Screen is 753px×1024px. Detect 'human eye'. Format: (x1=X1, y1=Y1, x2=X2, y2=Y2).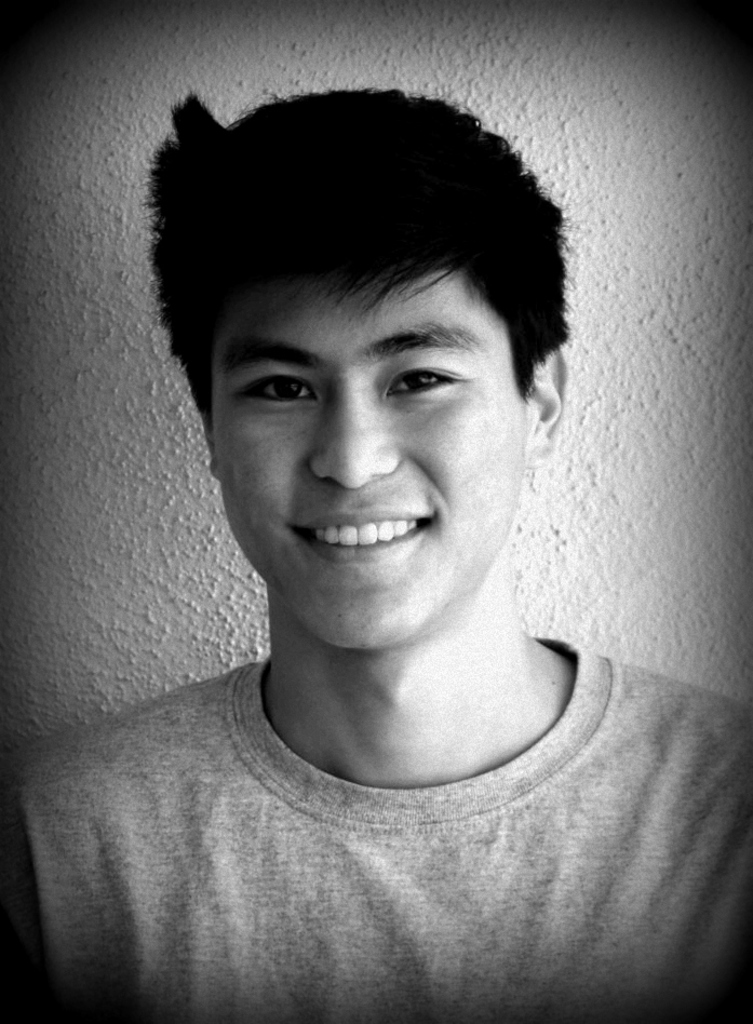
(x1=382, y1=354, x2=458, y2=412).
